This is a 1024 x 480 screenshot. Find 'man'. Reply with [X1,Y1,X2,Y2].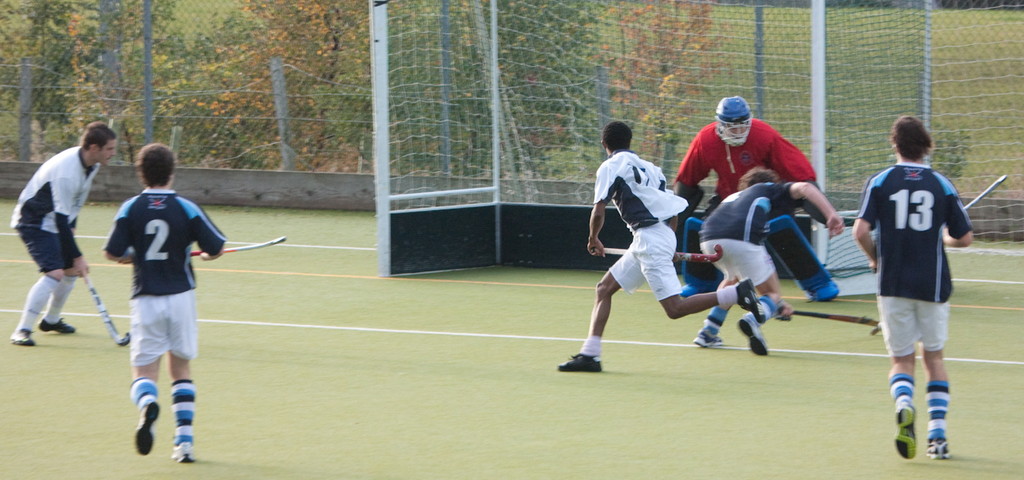
[852,117,971,460].
